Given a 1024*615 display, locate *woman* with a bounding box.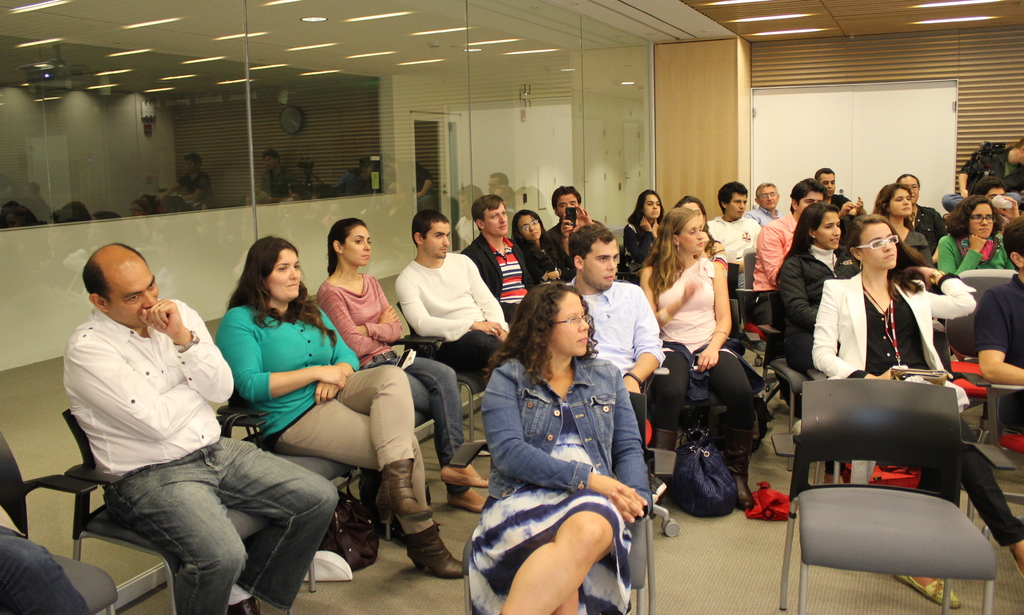
Located: <region>319, 218, 493, 507</region>.
